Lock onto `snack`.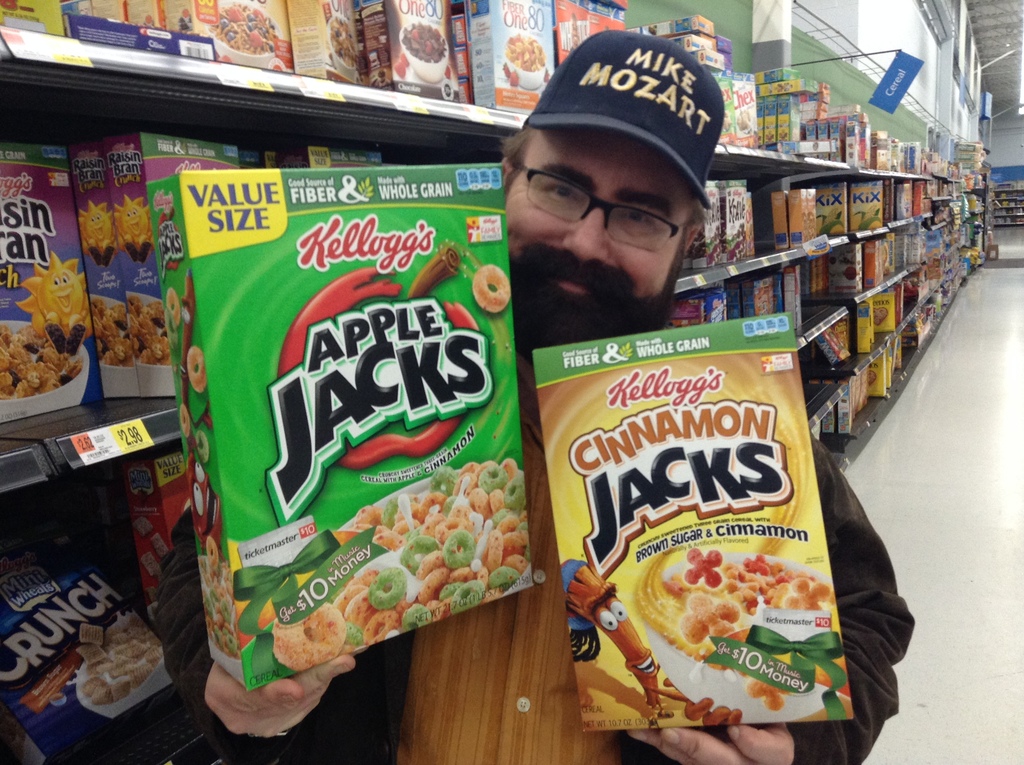
Locked: box(400, 16, 446, 62).
